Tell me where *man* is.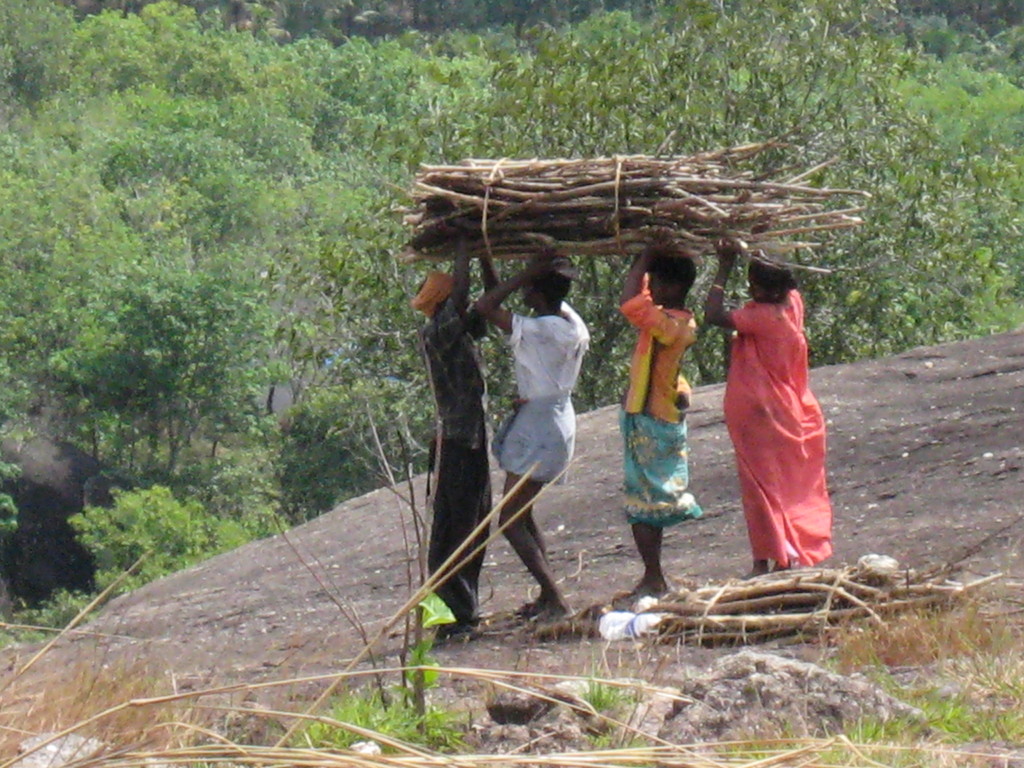
*man* is at 415/252/509/631.
